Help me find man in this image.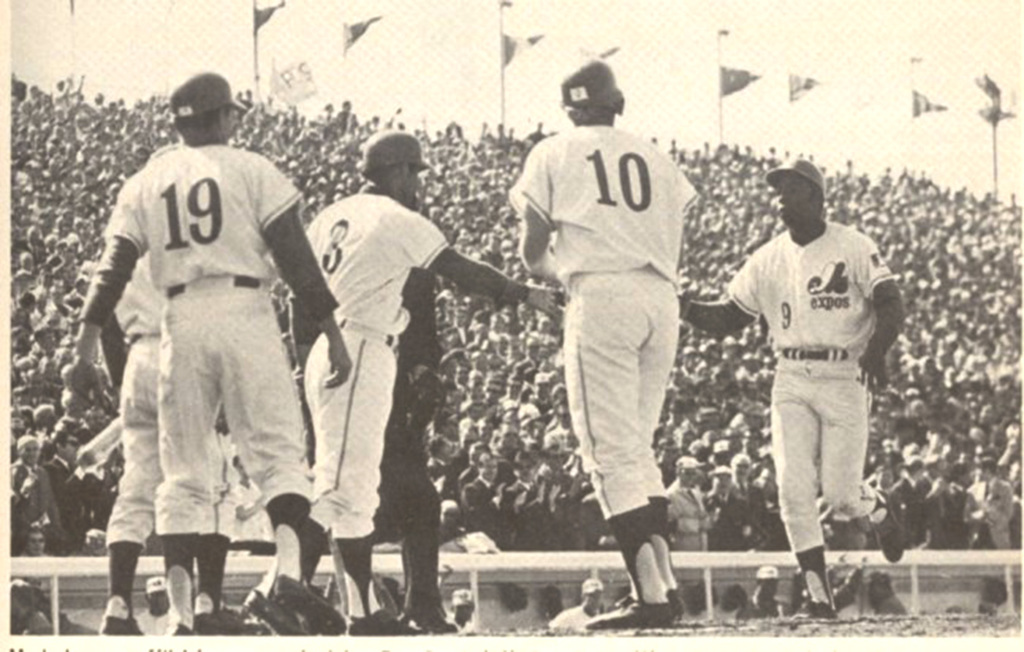
Found it: locate(304, 121, 555, 640).
